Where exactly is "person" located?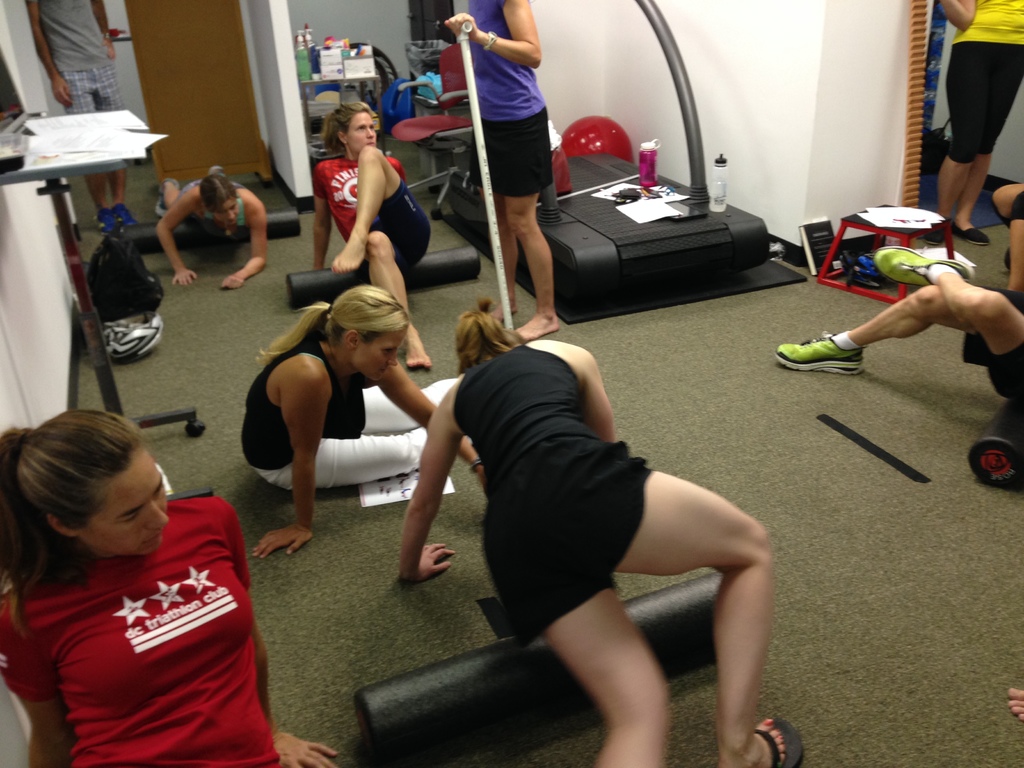
Its bounding box is [459, 0, 546, 344].
